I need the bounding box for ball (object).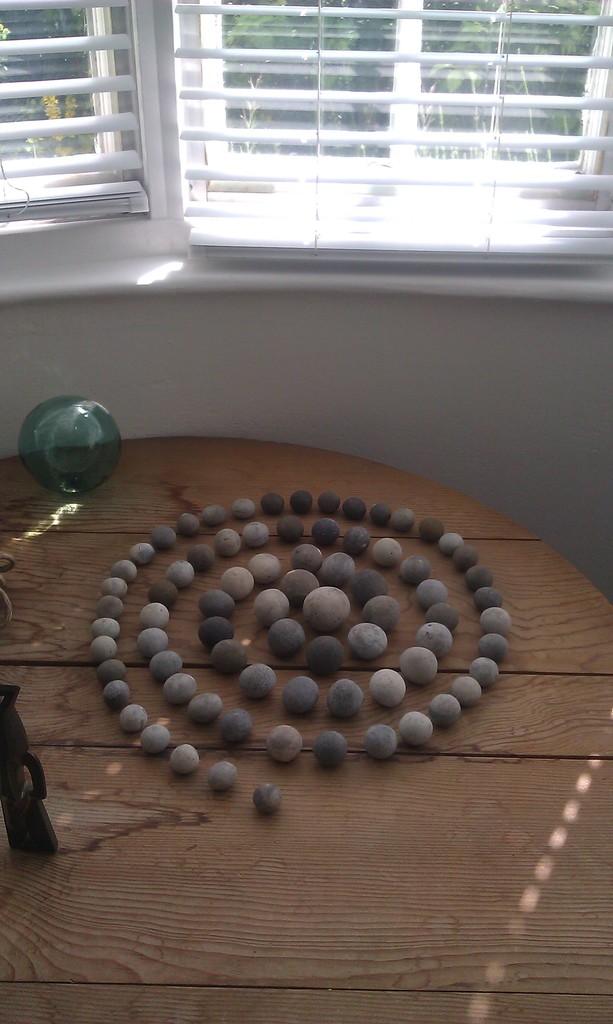
Here it is: [367, 728, 399, 758].
